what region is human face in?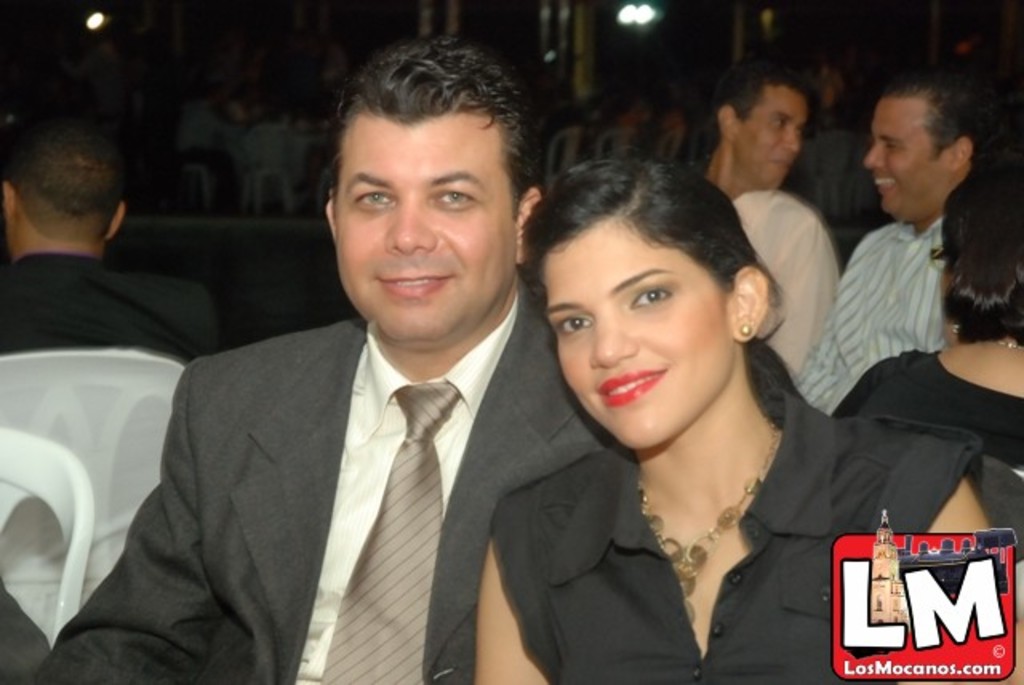
x1=734, y1=85, x2=806, y2=187.
